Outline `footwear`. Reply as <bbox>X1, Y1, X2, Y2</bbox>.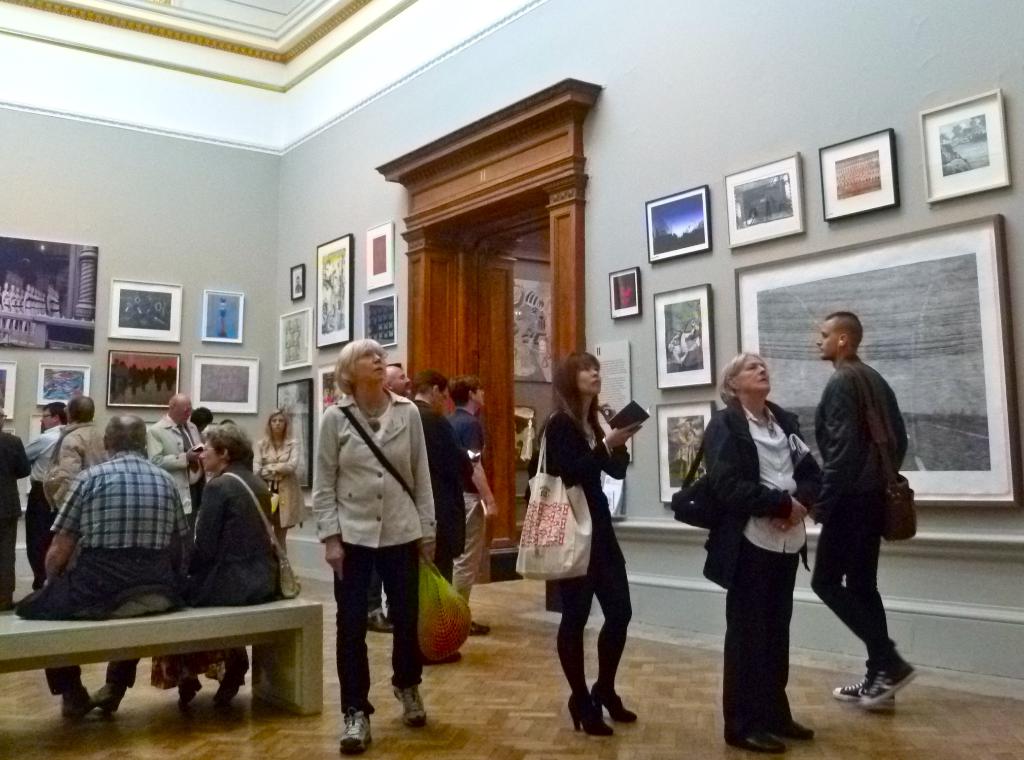
<bbox>340, 711, 380, 750</bbox>.
